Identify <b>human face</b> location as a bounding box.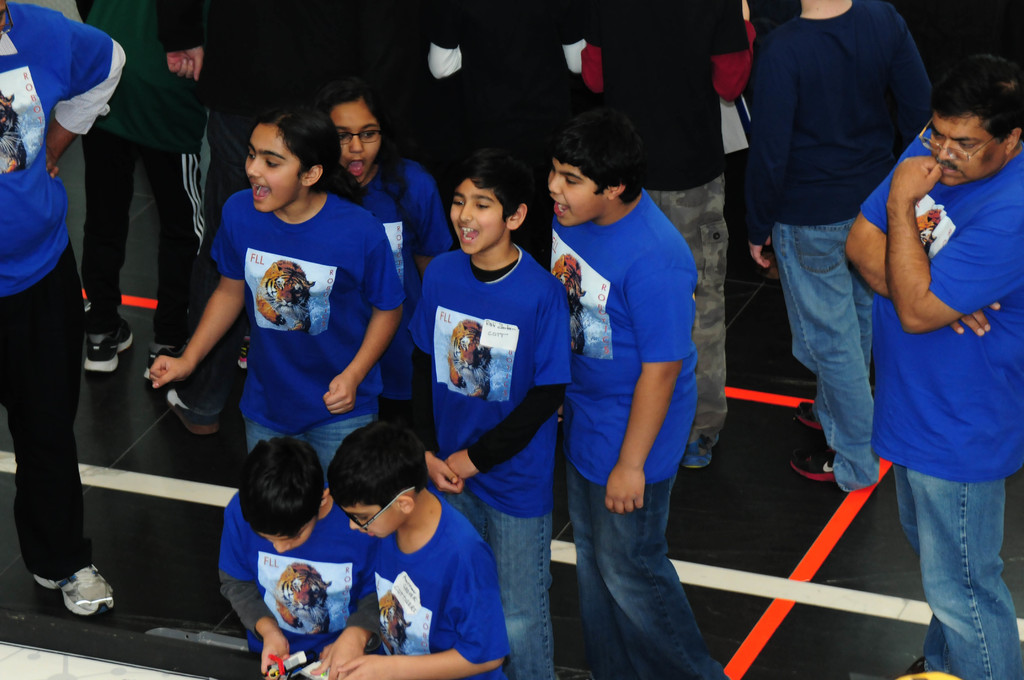
241 122 301 207.
